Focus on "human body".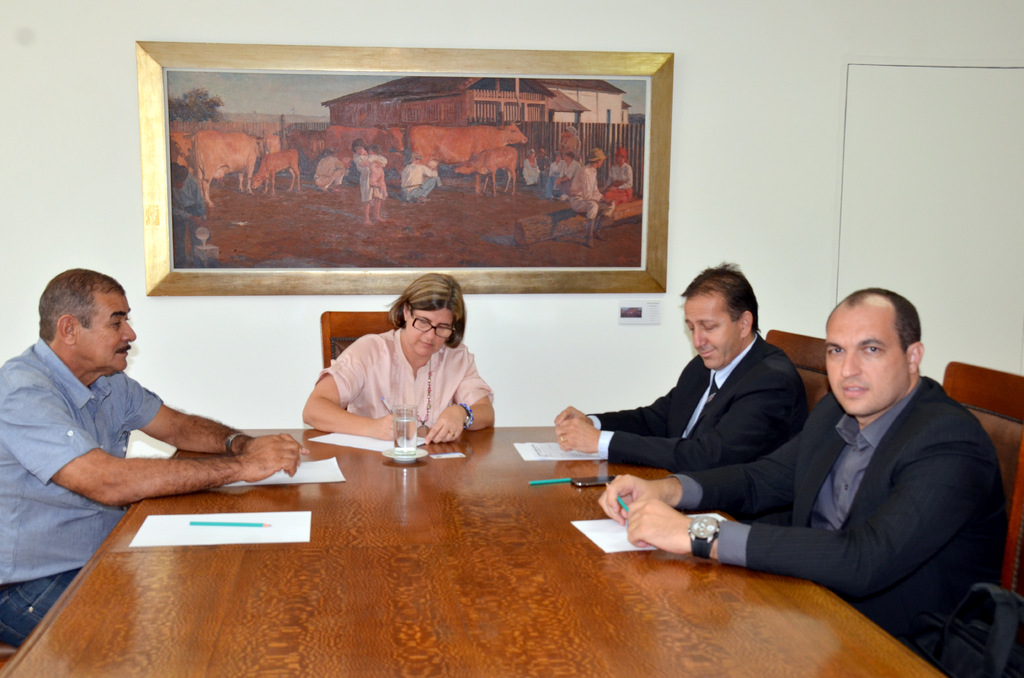
Focused at <box>353,138,384,227</box>.
